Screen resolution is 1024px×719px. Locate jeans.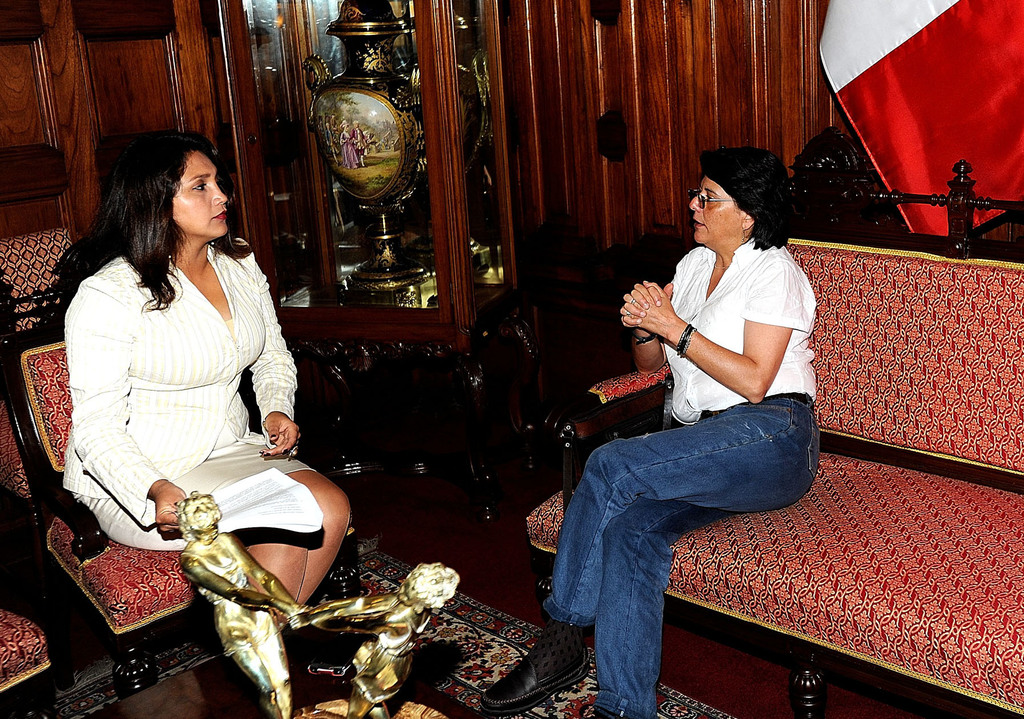
<bbox>567, 398, 816, 691</bbox>.
